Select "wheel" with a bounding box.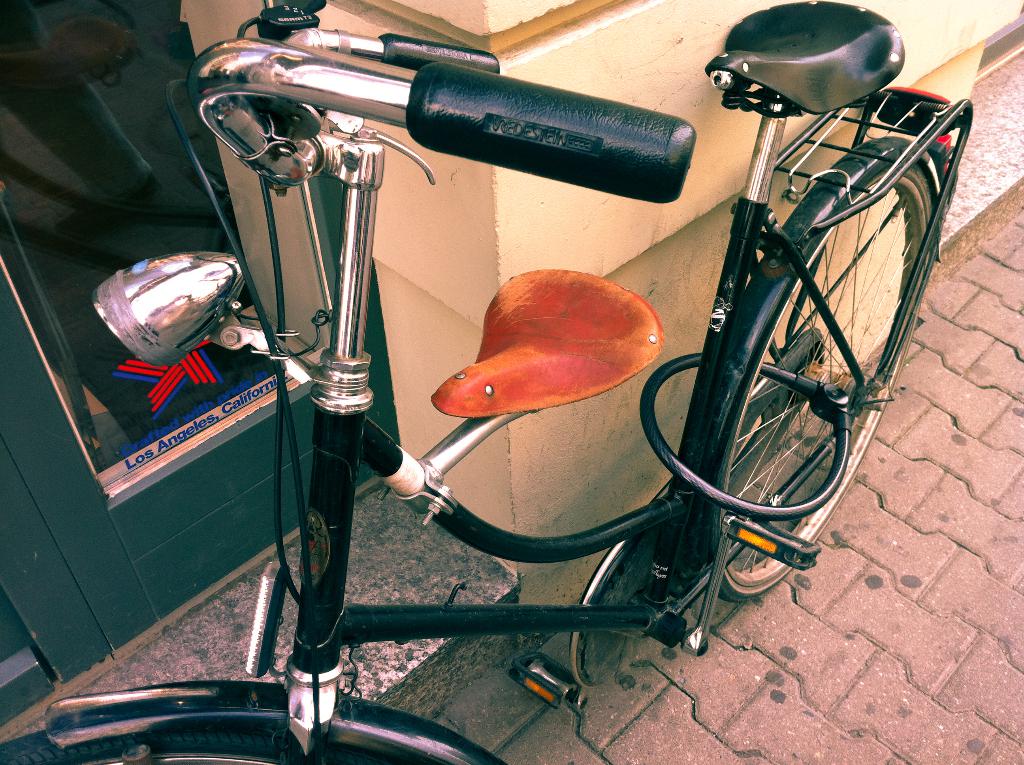
677:124:940:574.
